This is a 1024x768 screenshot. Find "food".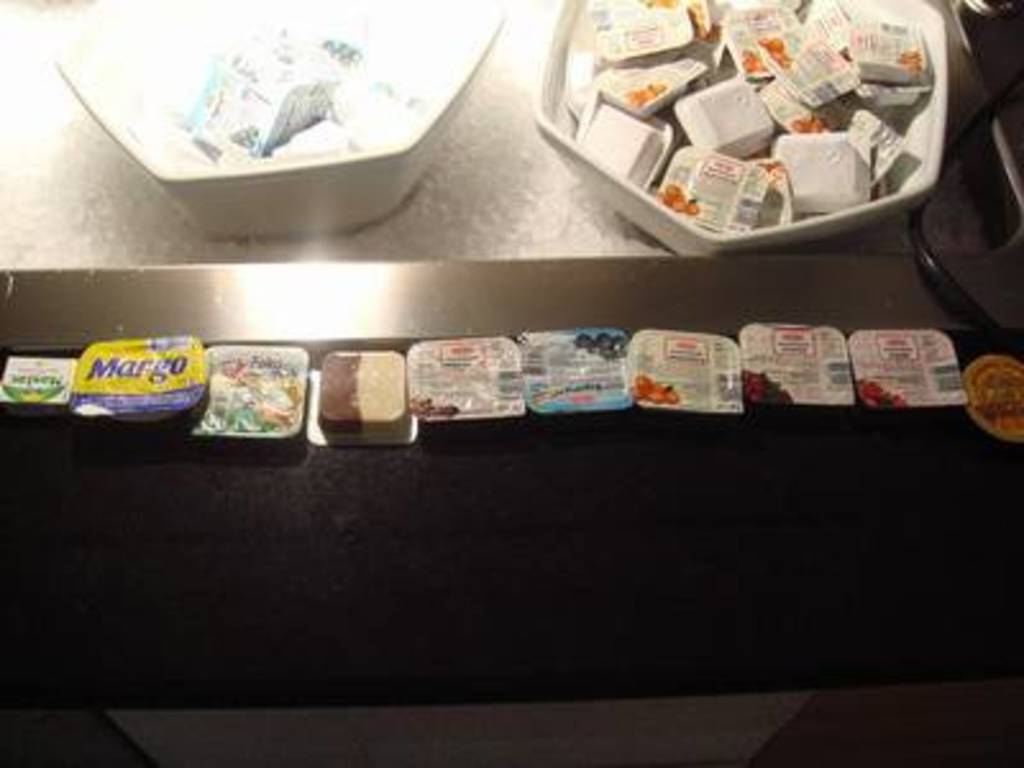
Bounding box: <region>74, 335, 215, 420</region>.
